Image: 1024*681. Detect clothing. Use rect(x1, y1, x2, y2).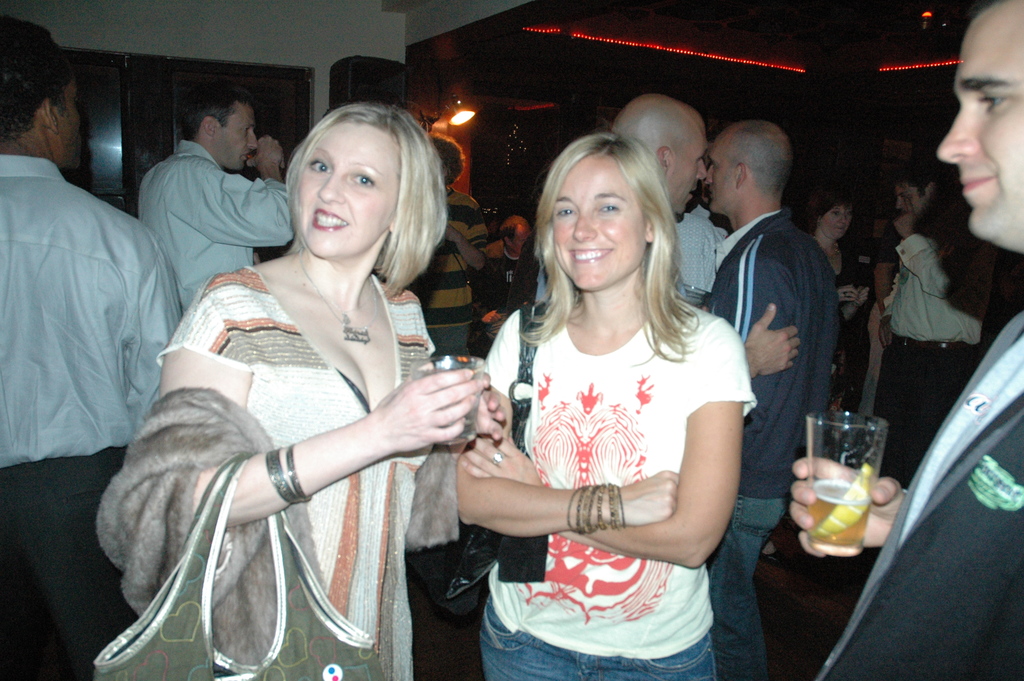
rect(874, 230, 995, 491).
